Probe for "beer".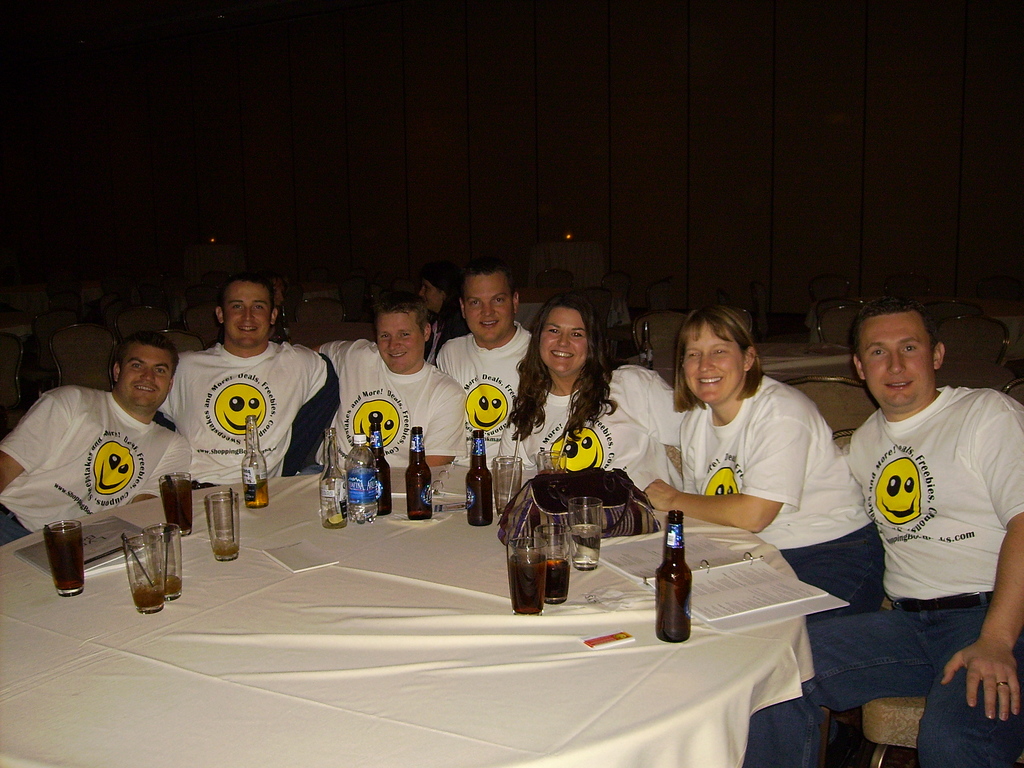
Probe result: {"left": 319, "top": 431, "right": 344, "bottom": 527}.
